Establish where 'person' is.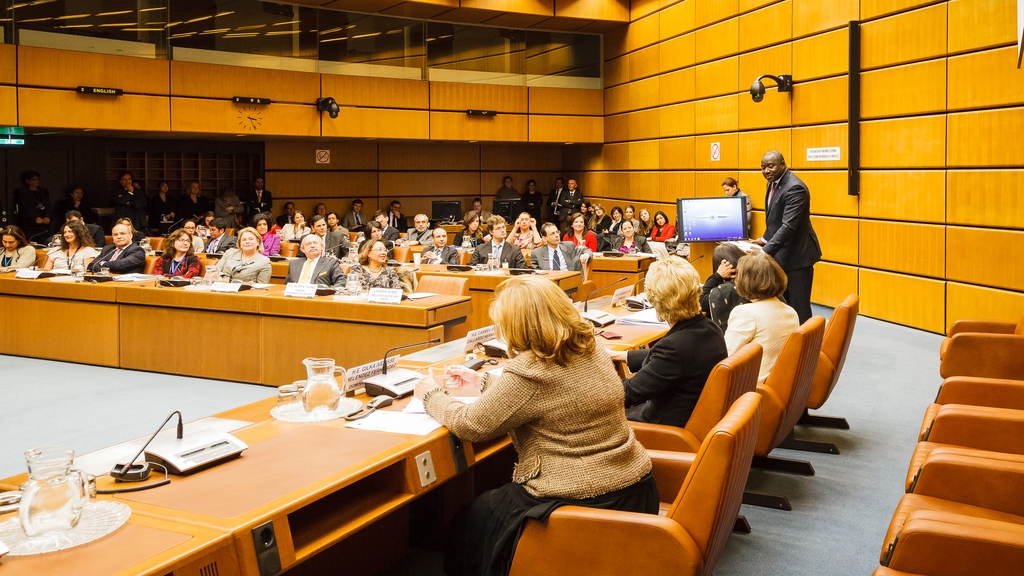
Established at {"left": 355, "top": 219, "right": 395, "bottom": 260}.
